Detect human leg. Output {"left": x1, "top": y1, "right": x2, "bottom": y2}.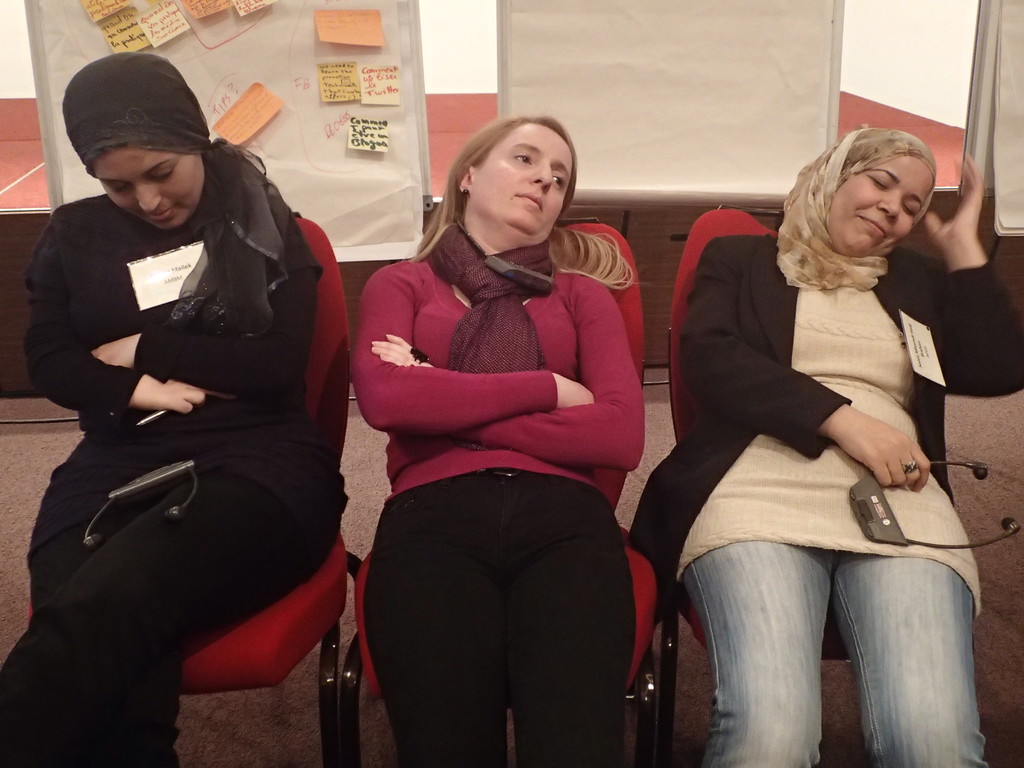
{"left": 0, "top": 470, "right": 316, "bottom": 764}.
